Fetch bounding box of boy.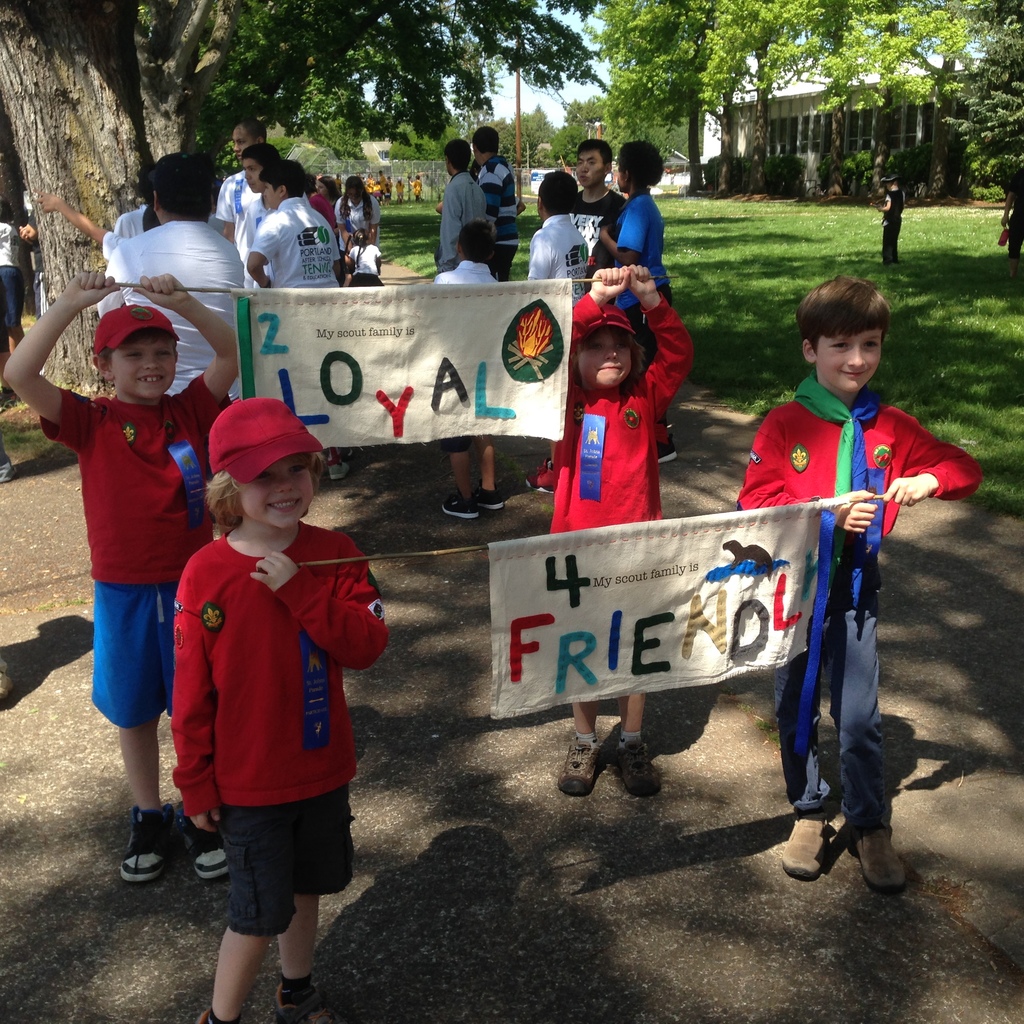
Bbox: rect(568, 138, 624, 269).
